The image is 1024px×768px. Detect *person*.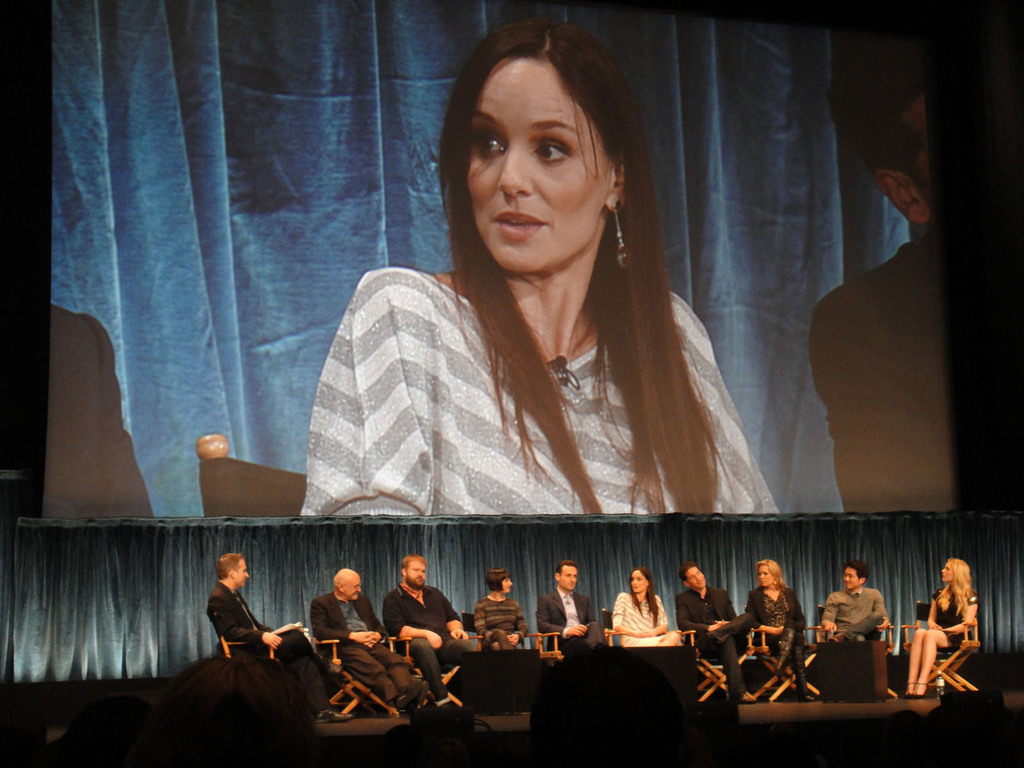
Detection: <region>535, 557, 597, 654</region>.
